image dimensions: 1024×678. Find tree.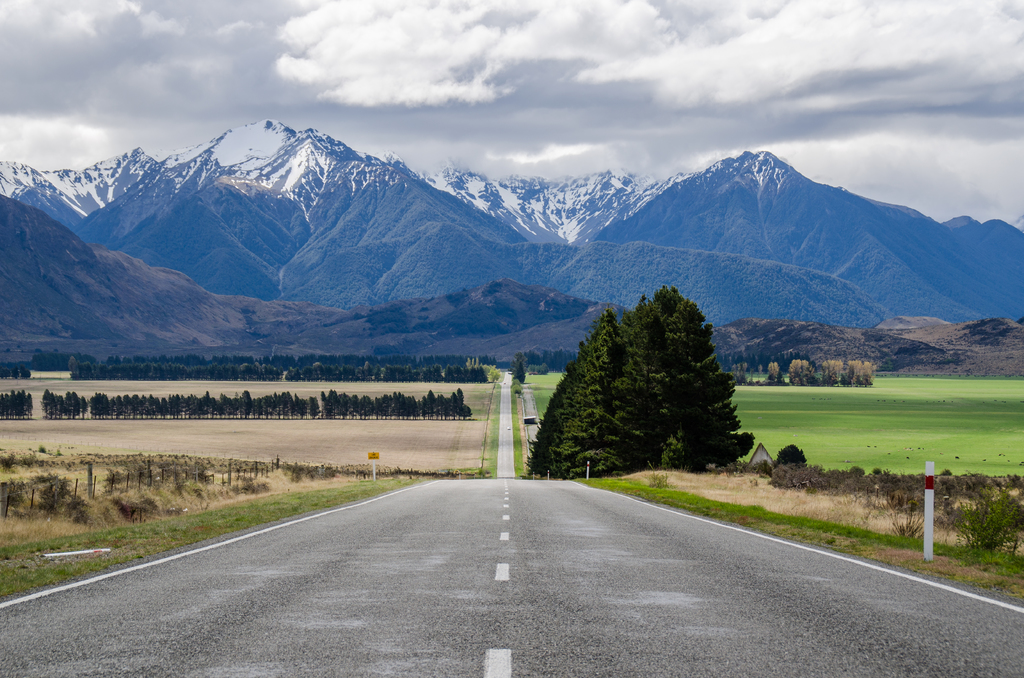
rect(6, 394, 10, 417).
